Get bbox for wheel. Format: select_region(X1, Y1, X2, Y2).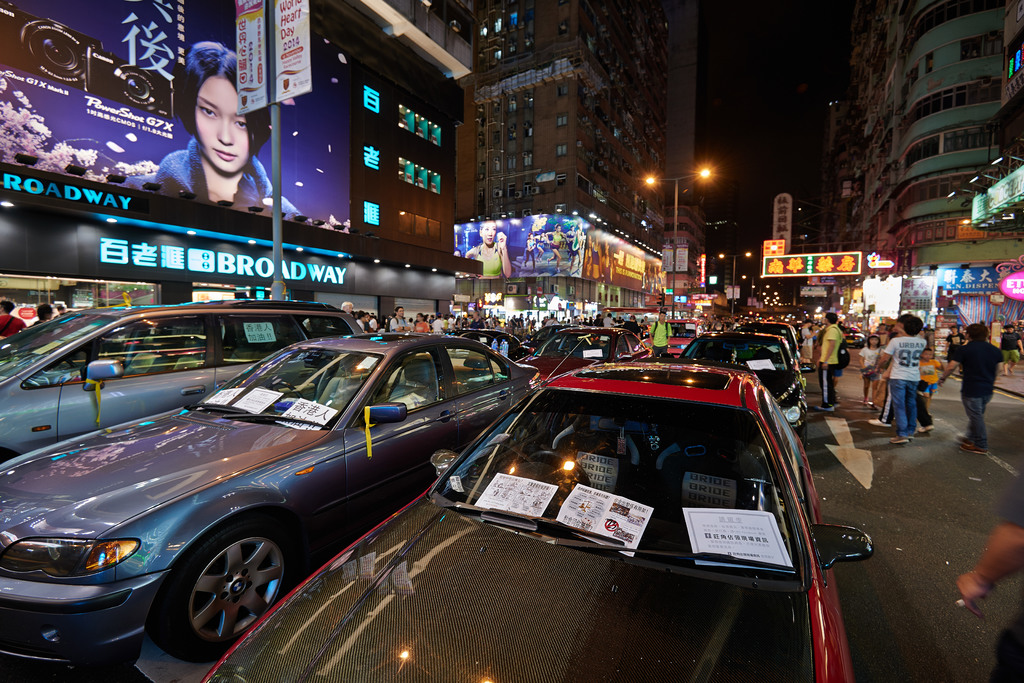
select_region(529, 451, 589, 488).
